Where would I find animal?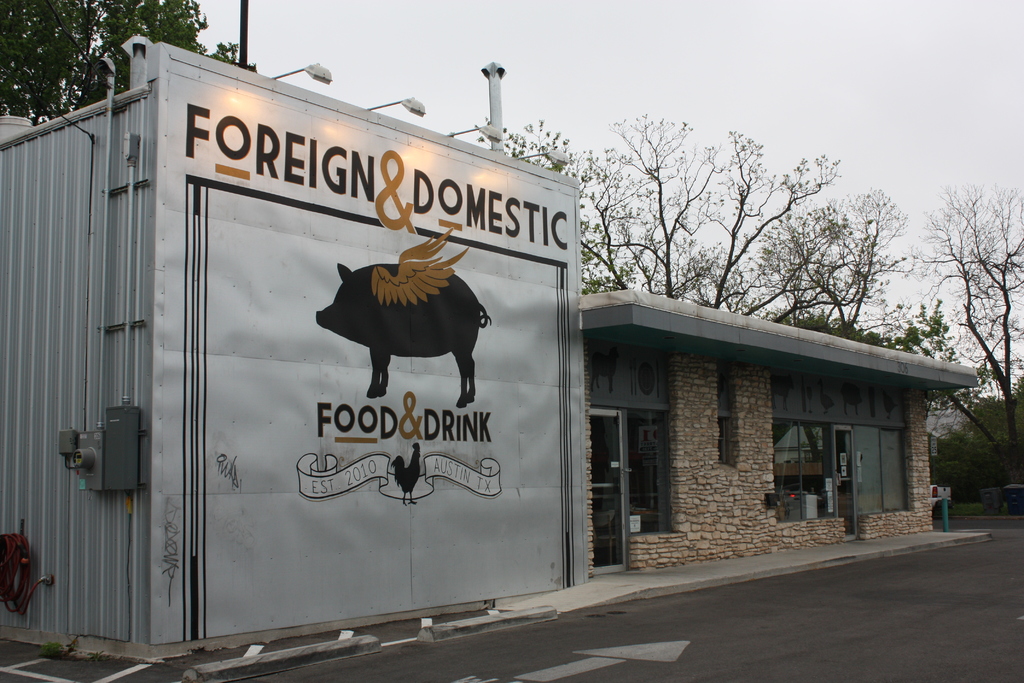
At [x1=388, y1=445, x2=417, y2=509].
